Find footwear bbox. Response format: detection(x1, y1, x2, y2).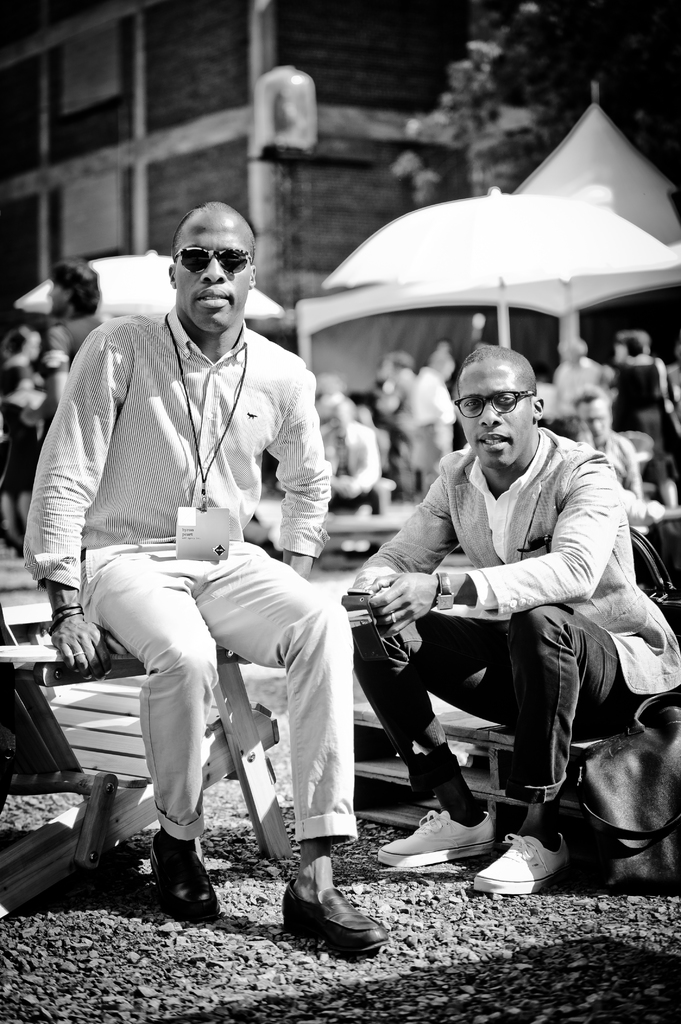
detection(471, 830, 576, 893).
